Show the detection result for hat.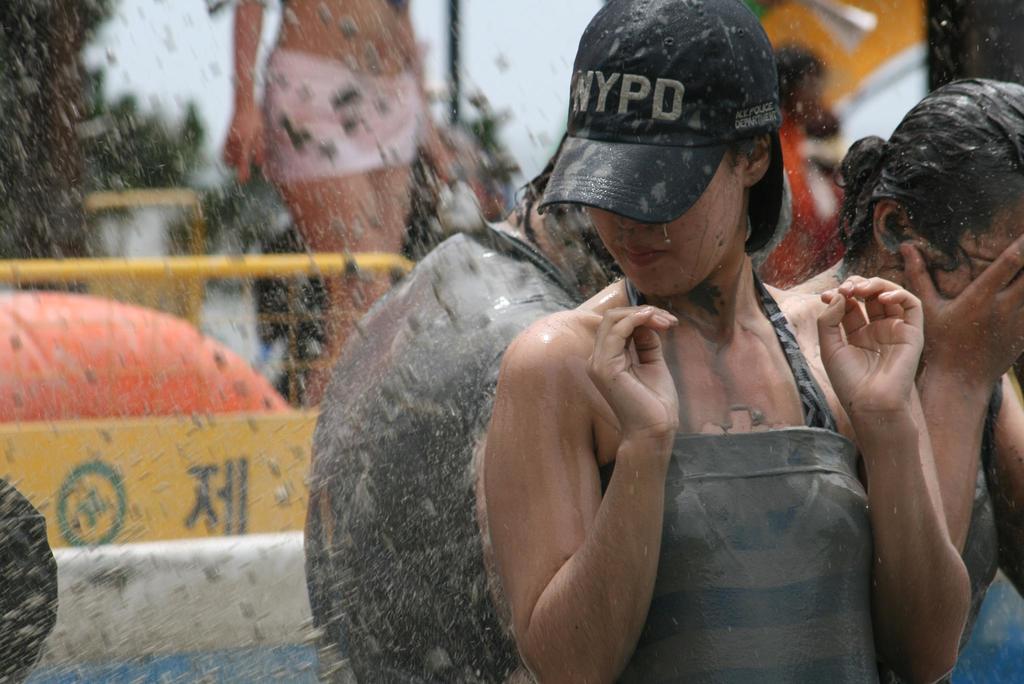
crop(539, 0, 781, 228).
